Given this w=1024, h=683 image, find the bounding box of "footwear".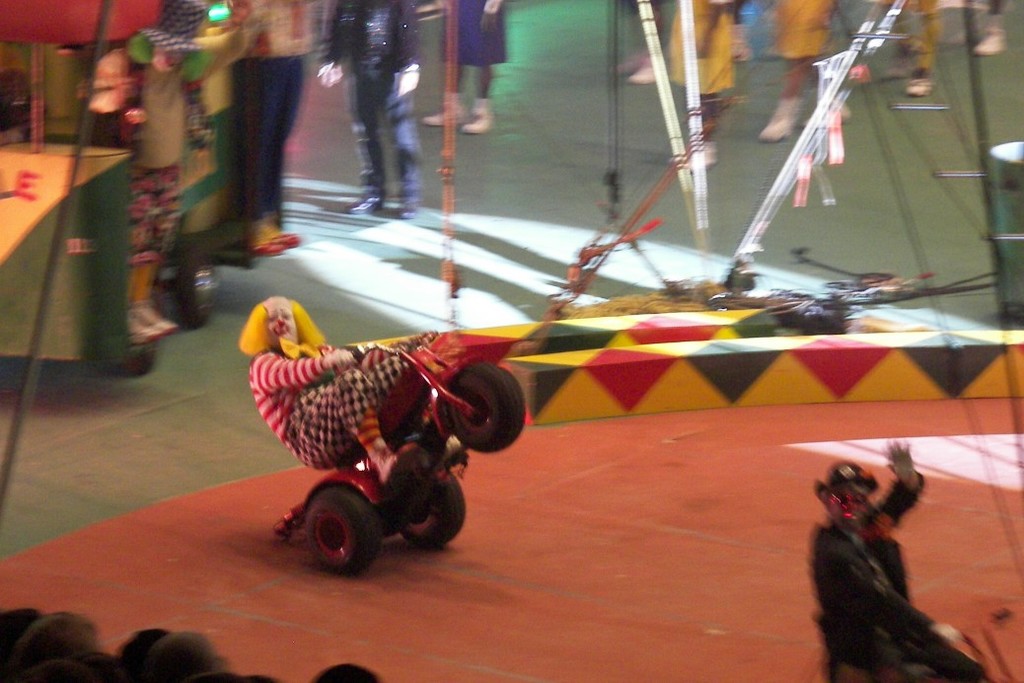
locate(261, 228, 319, 263).
